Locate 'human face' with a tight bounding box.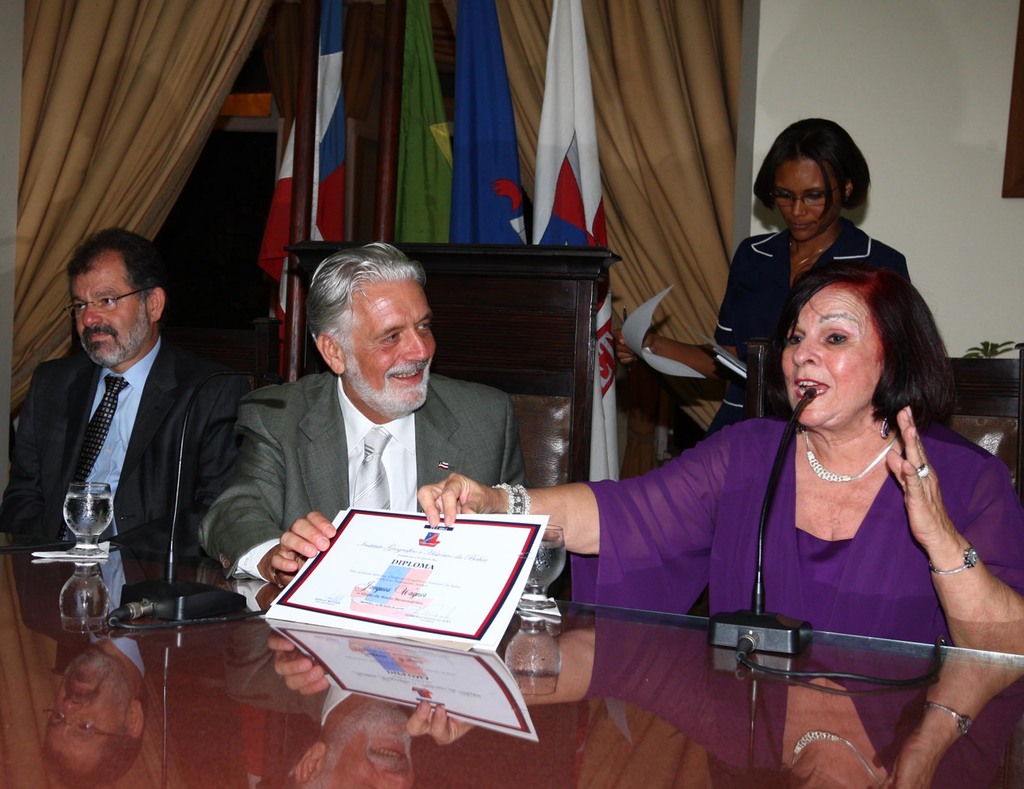
BBox(773, 168, 837, 244).
